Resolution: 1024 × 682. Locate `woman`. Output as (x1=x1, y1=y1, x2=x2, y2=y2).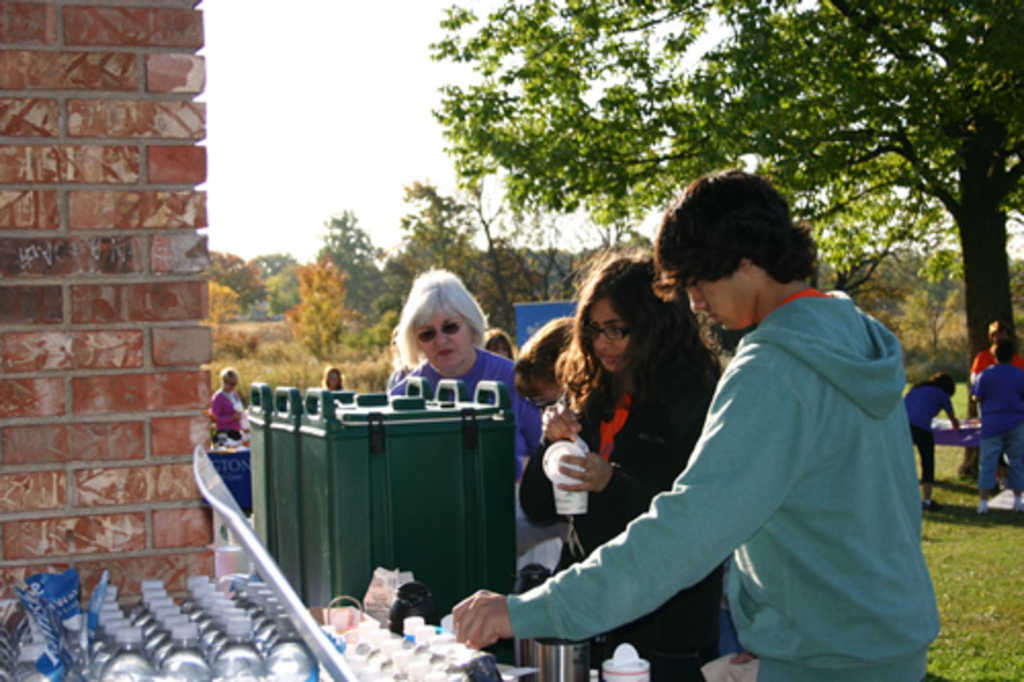
(x1=213, y1=367, x2=244, y2=440).
